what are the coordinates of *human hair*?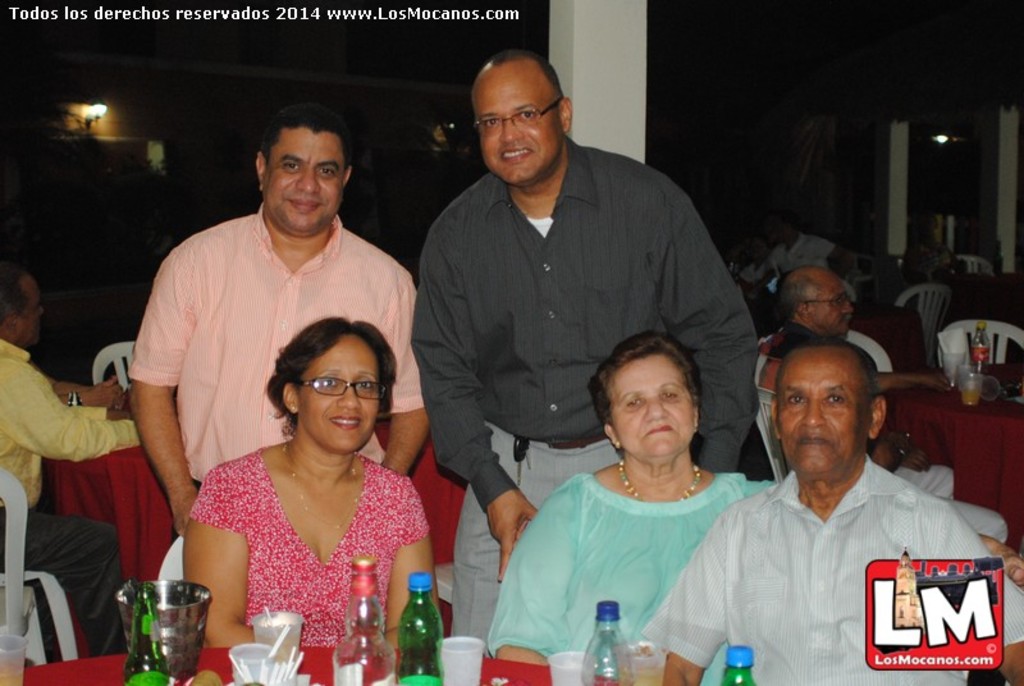
x1=0 y1=257 x2=24 y2=326.
